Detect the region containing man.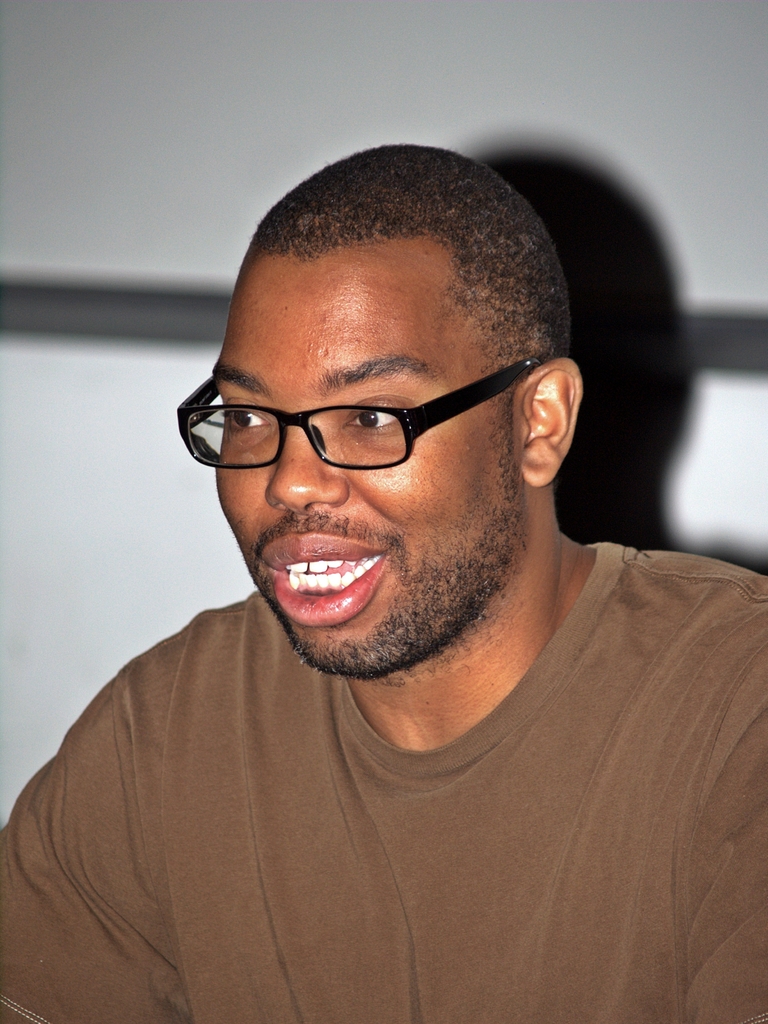
detection(0, 141, 766, 1021).
